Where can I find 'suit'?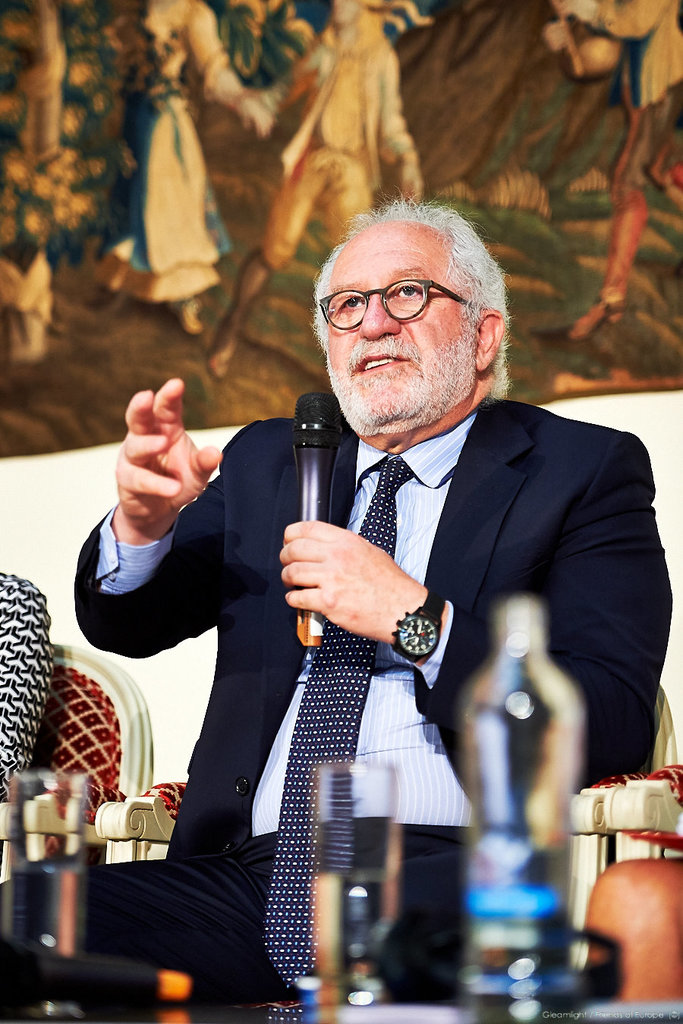
You can find it at [left=205, top=349, right=628, bottom=953].
